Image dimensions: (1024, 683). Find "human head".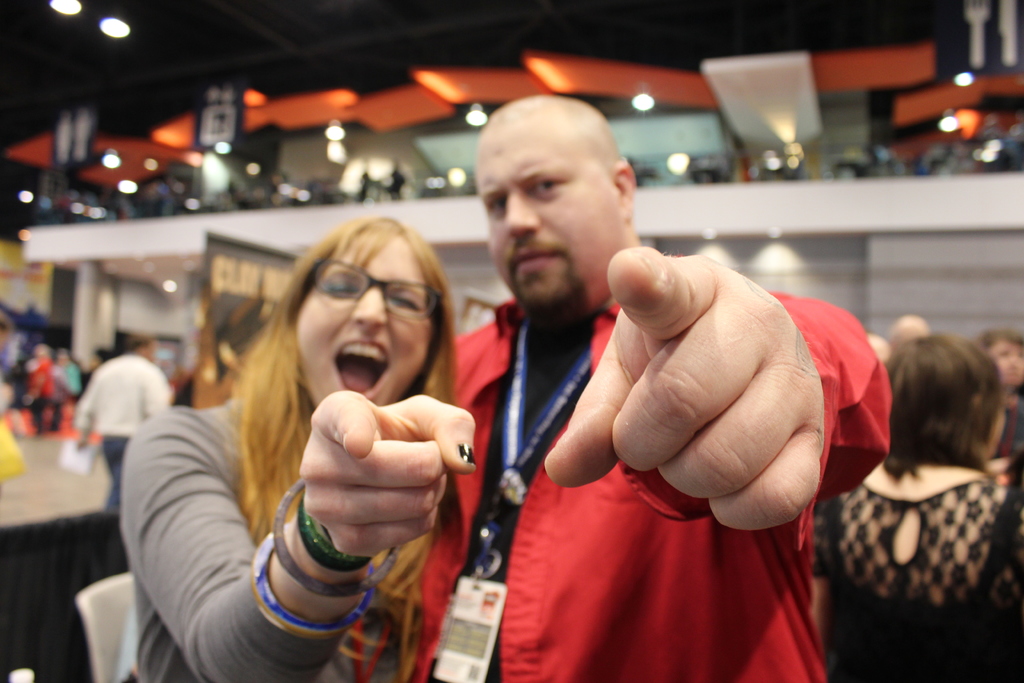
(485, 95, 635, 316).
